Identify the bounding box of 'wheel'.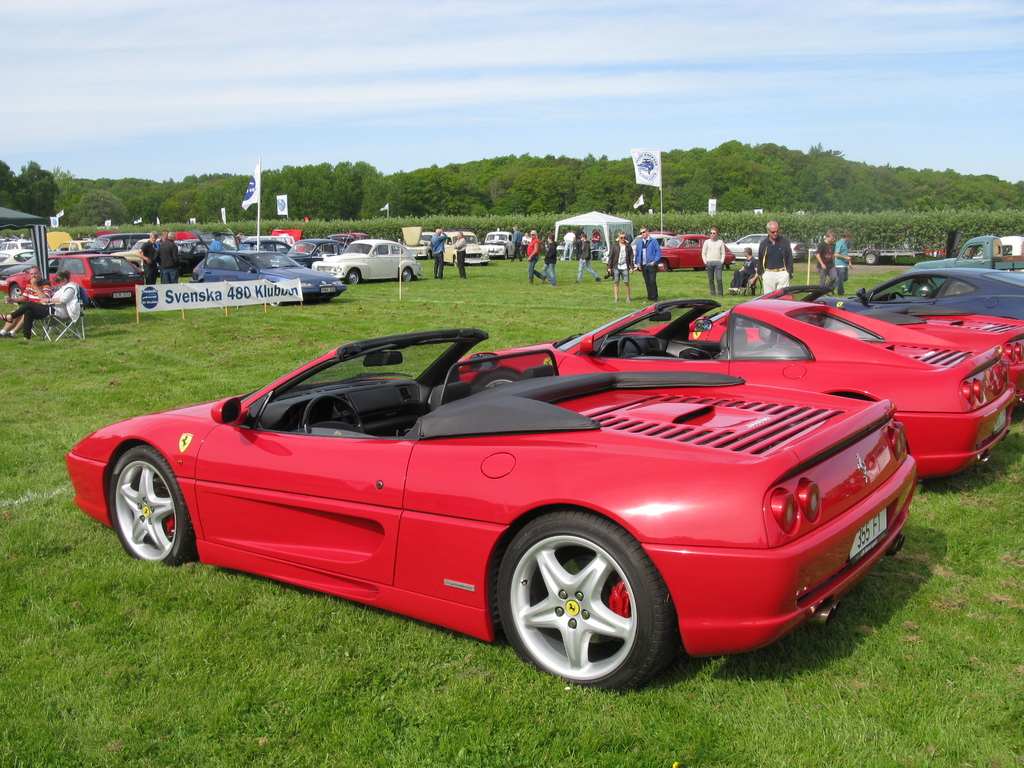
Rect(653, 257, 671, 273).
